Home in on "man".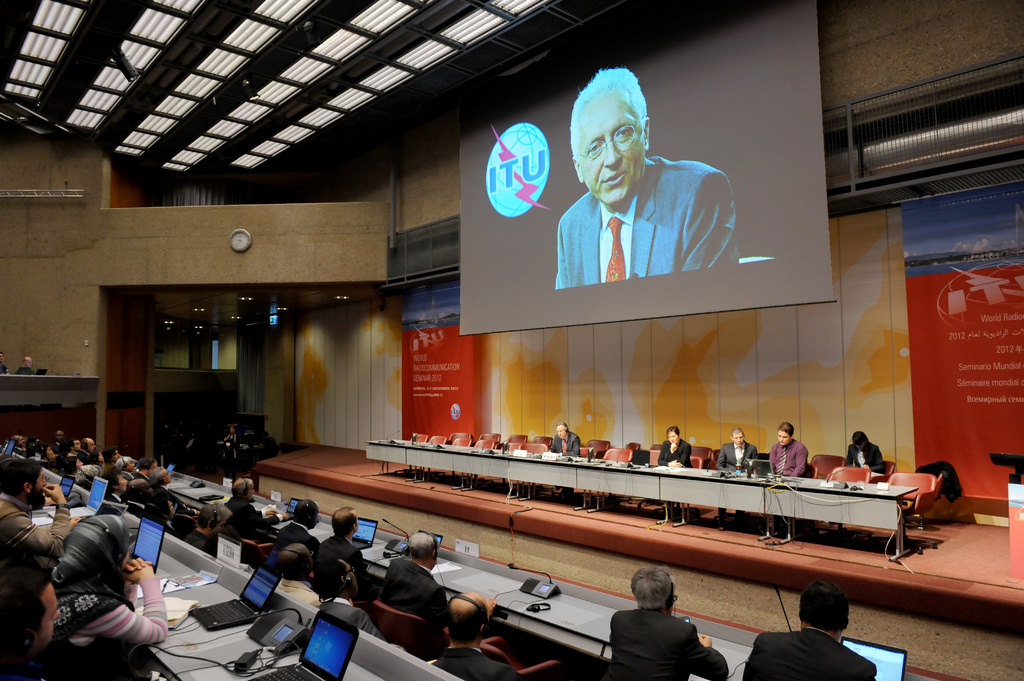
Homed in at {"left": 767, "top": 420, "right": 806, "bottom": 476}.
